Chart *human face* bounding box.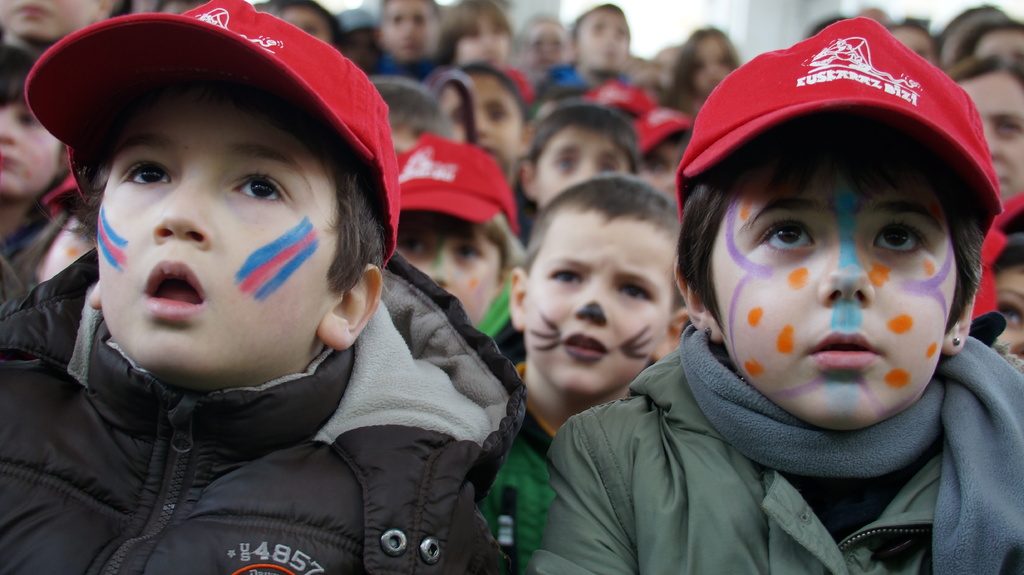
Charted: {"left": 637, "top": 140, "right": 685, "bottom": 199}.
